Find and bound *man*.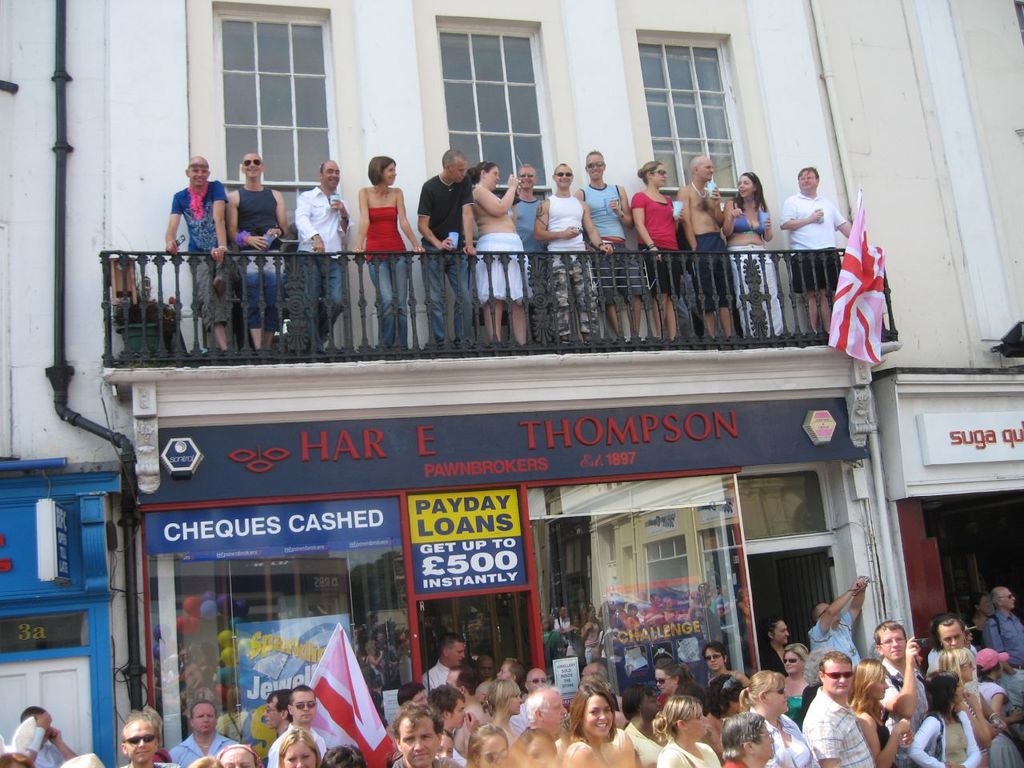
Bound: rect(572, 148, 647, 349).
